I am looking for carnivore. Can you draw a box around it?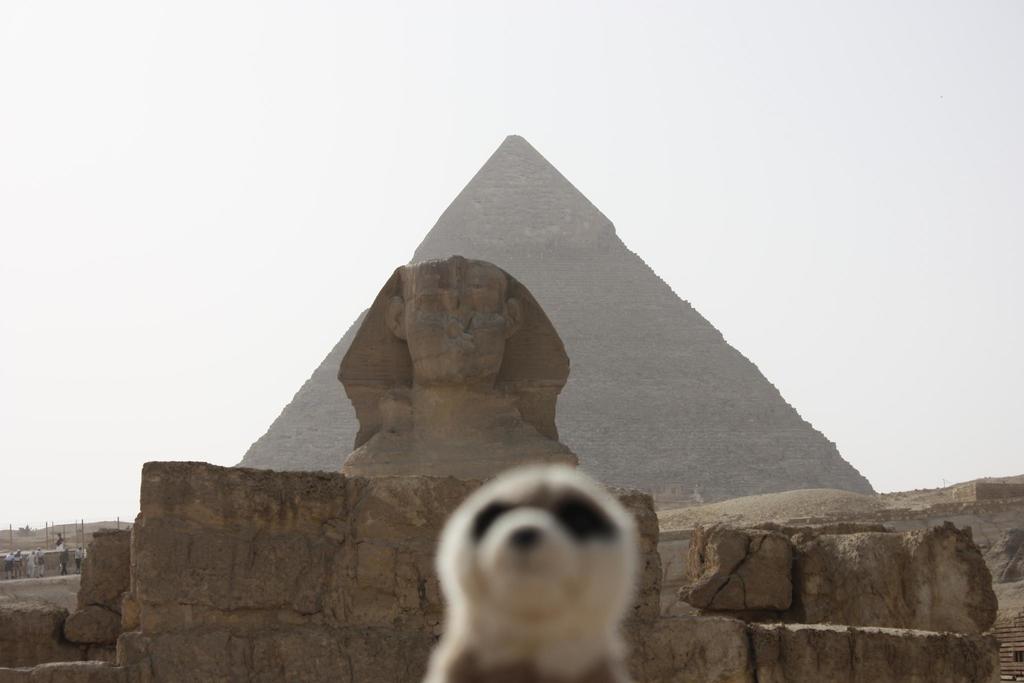
Sure, the bounding box is [left=332, top=248, right=573, bottom=481].
